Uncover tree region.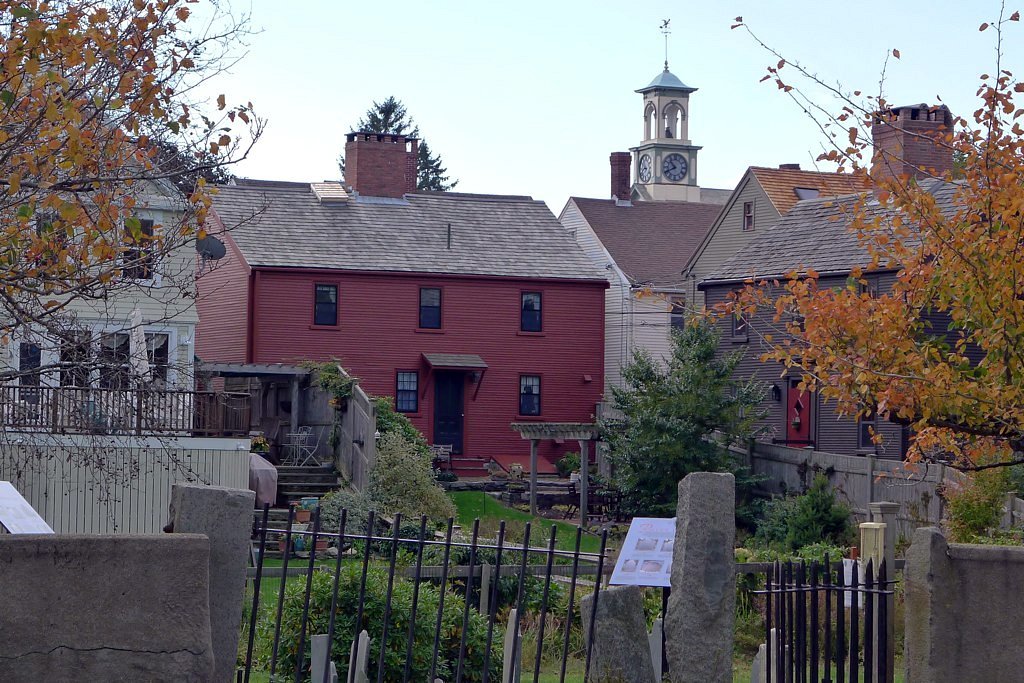
Uncovered: box=[332, 86, 460, 187].
